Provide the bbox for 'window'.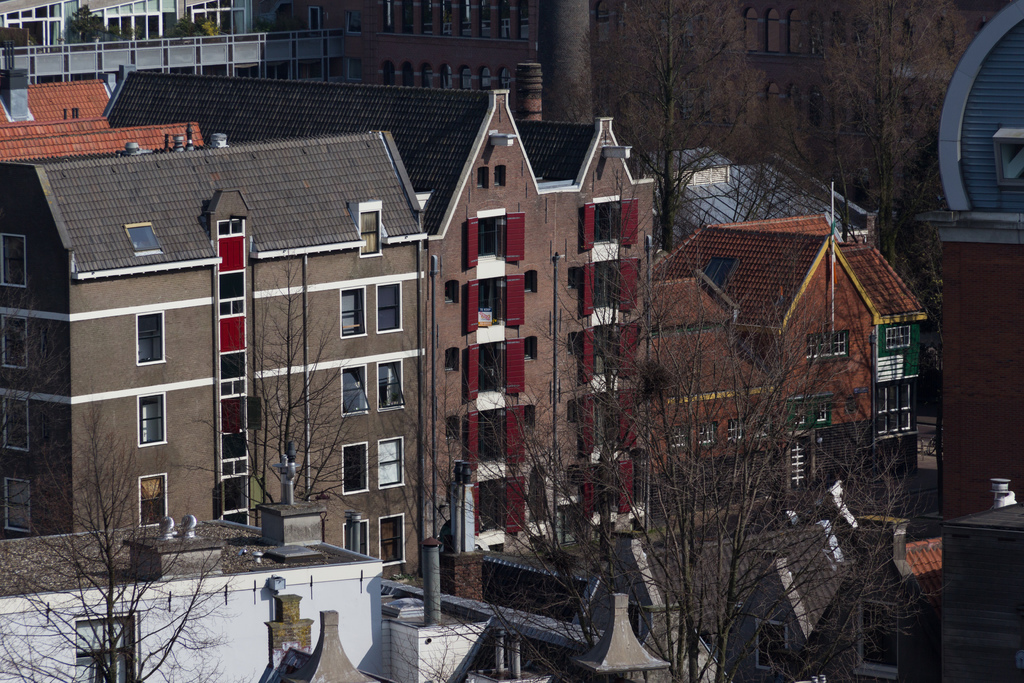
[left=207, top=64, right=223, bottom=76].
